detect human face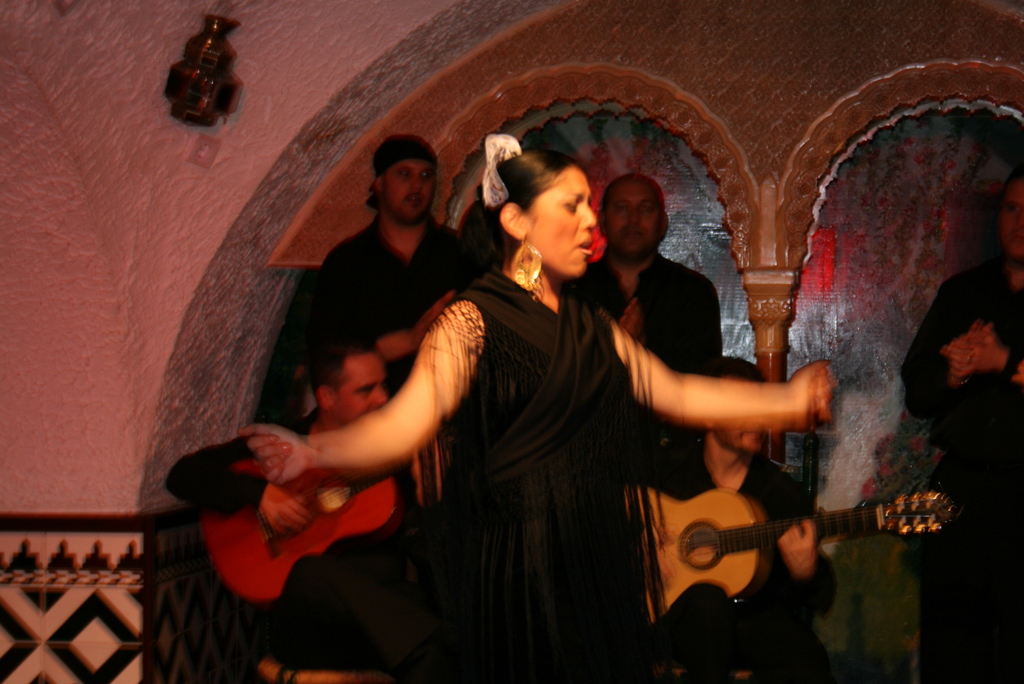
[387, 161, 435, 225]
